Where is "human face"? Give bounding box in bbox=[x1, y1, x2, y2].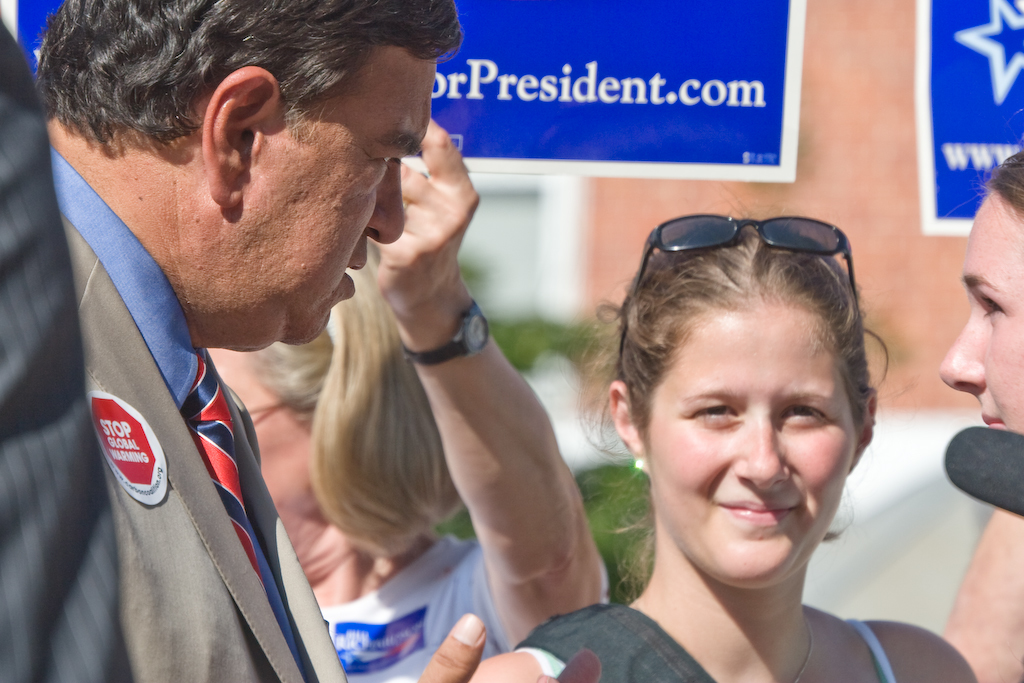
bbox=[942, 189, 1023, 435].
